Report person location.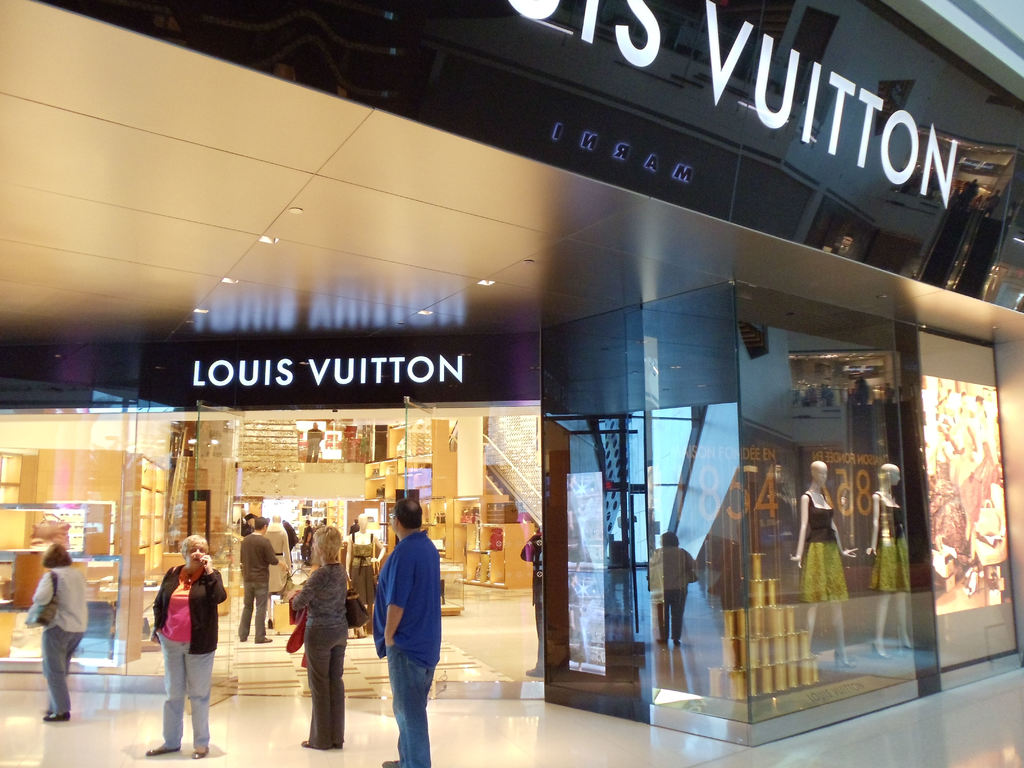
Report: box(141, 530, 217, 748).
